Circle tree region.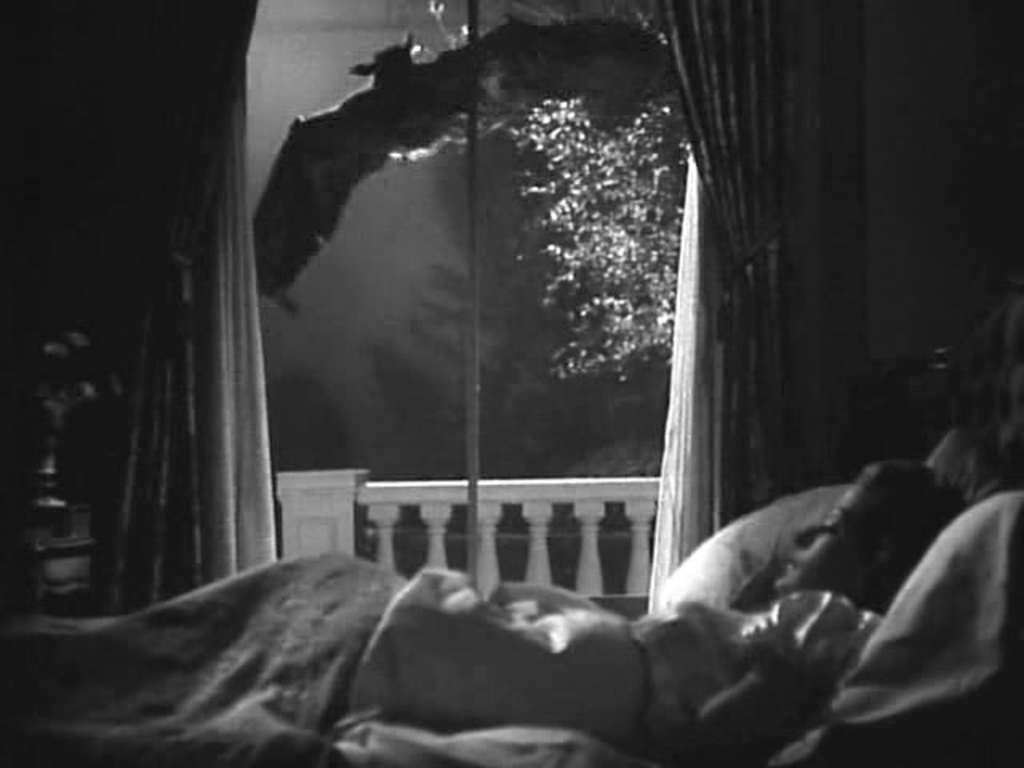
Region: 496:0:690:389.
